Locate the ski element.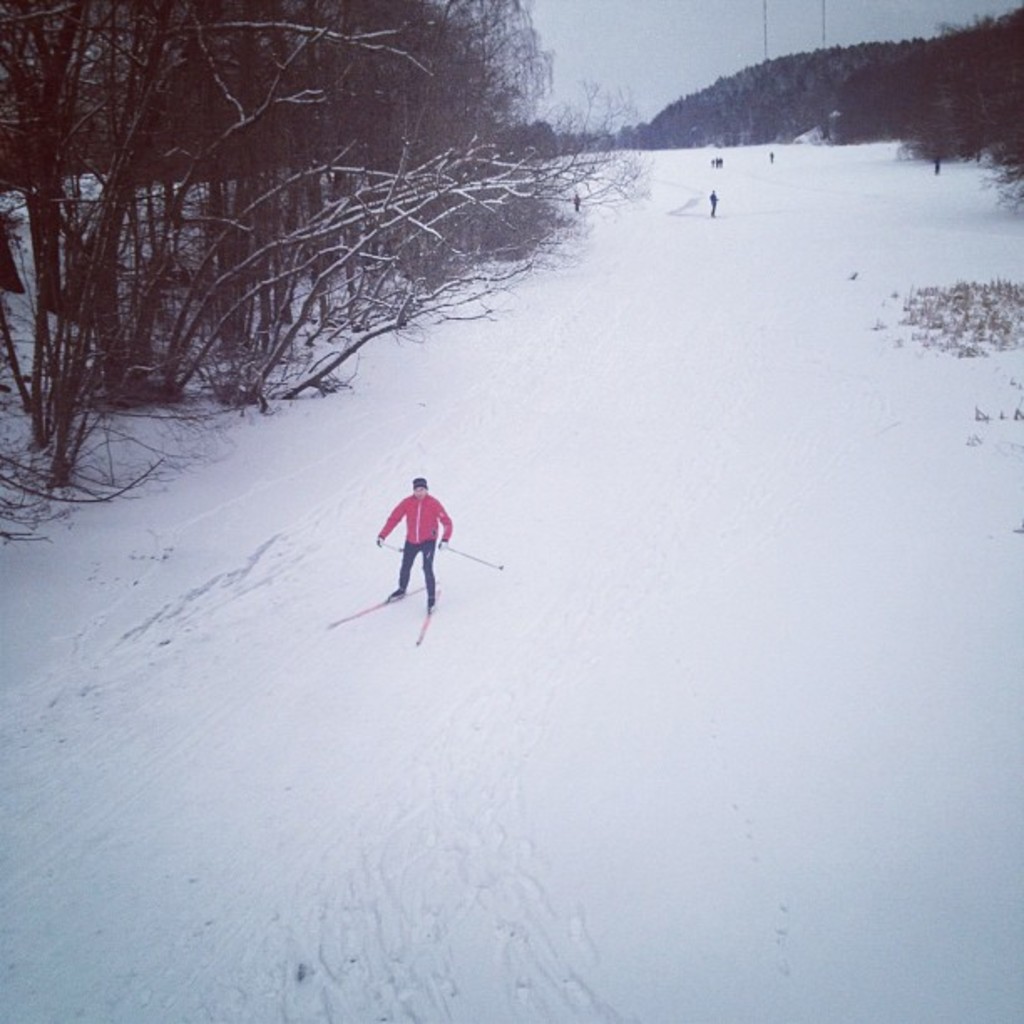
Element bbox: detection(326, 581, 435, 624).
